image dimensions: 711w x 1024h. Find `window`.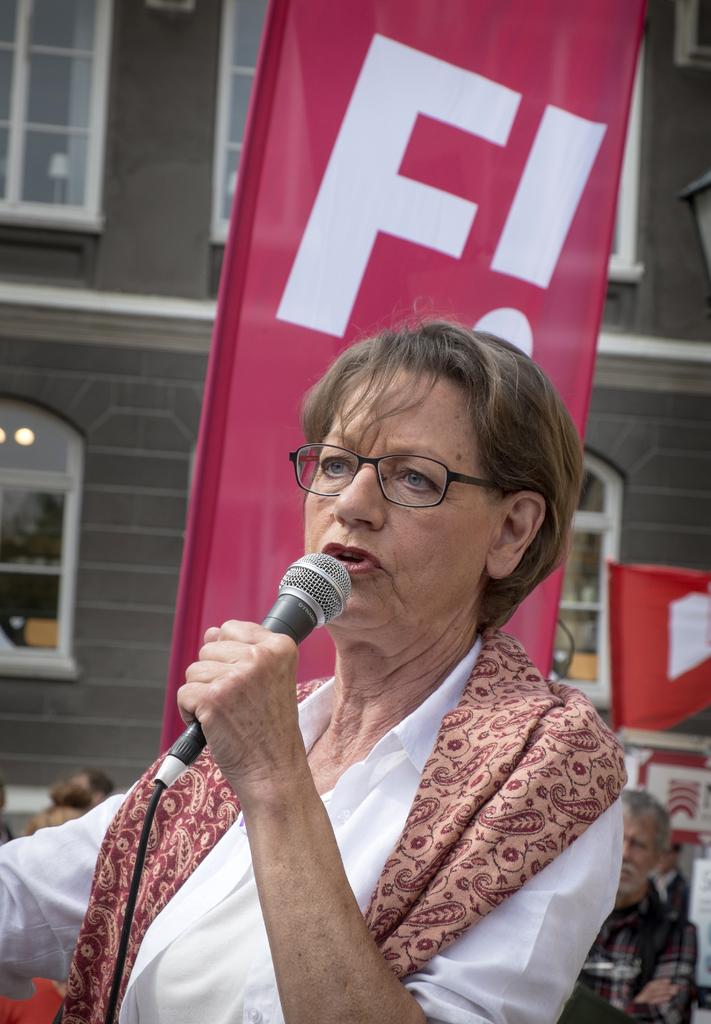
[0, 0, 113, 236].
